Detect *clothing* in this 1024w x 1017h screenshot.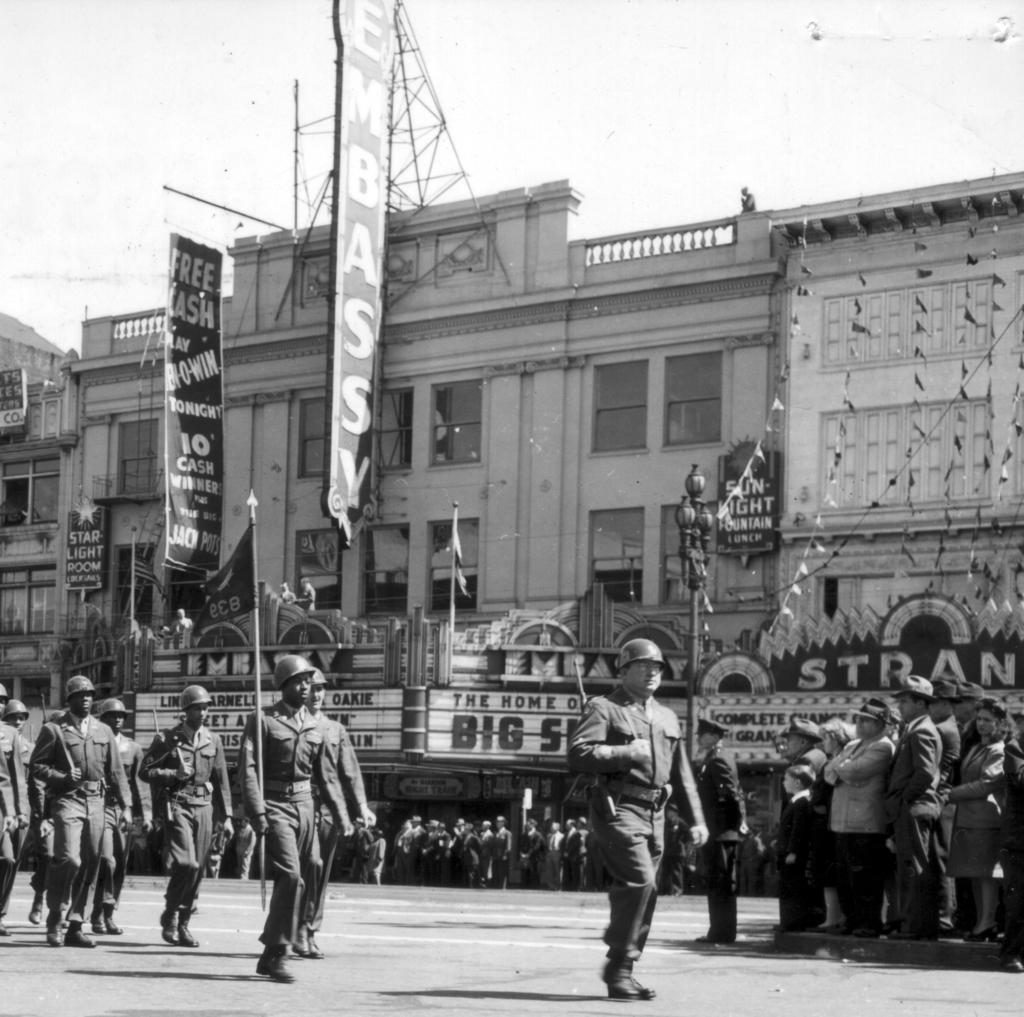
Detection: bbox(706, 761, 772, 947).
